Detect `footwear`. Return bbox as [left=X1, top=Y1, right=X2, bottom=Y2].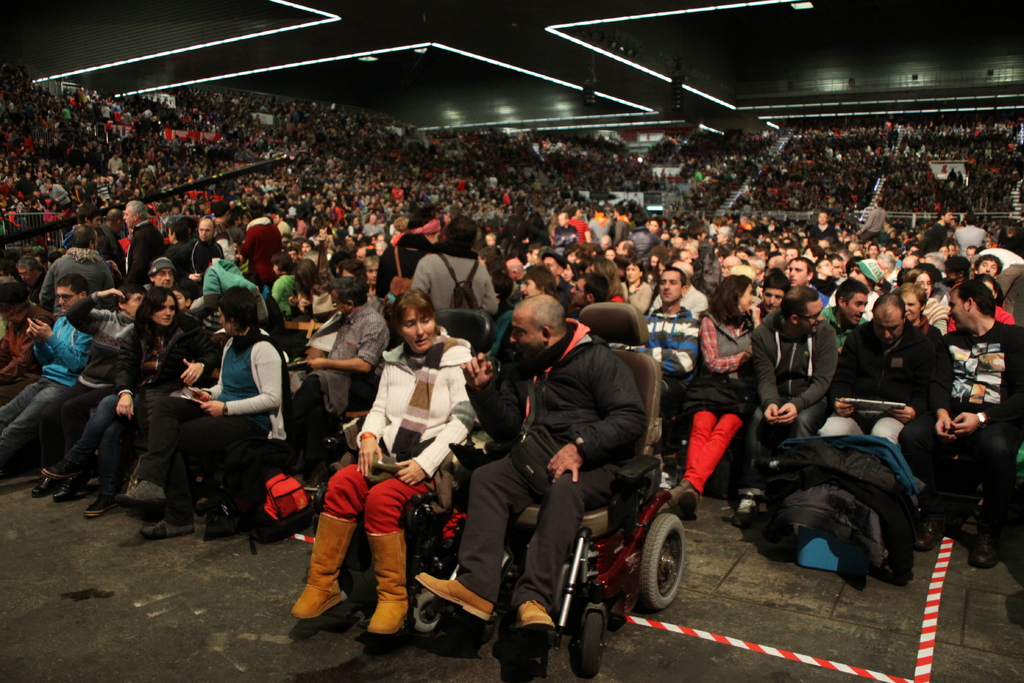
[left=911, top=513, right=955, bottom=549].
